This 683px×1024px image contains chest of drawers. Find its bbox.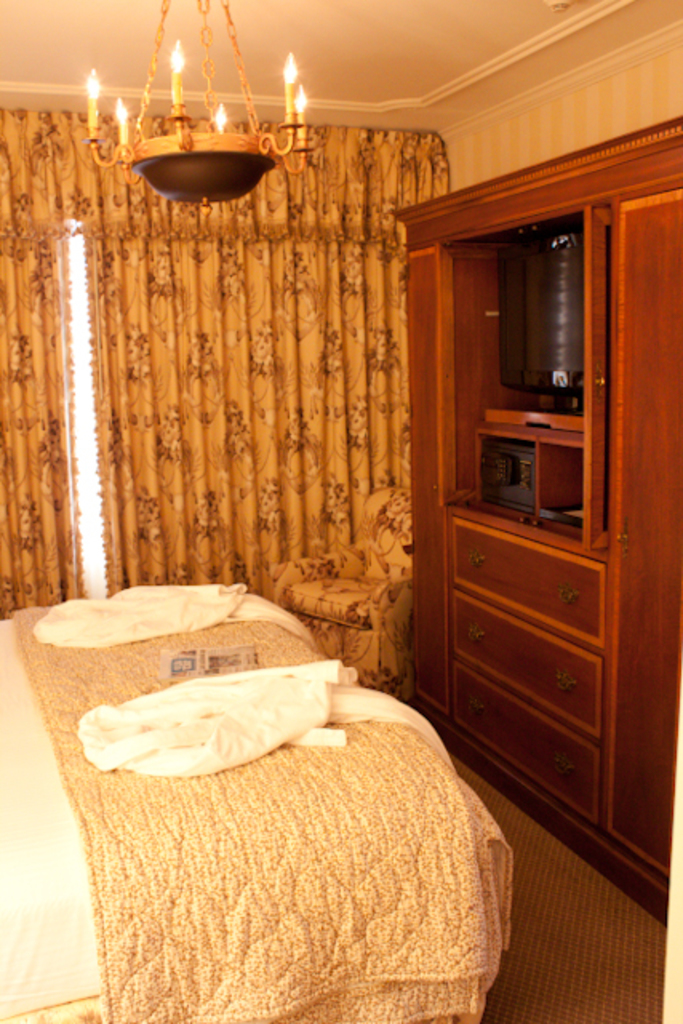
(446,504,609,827).
